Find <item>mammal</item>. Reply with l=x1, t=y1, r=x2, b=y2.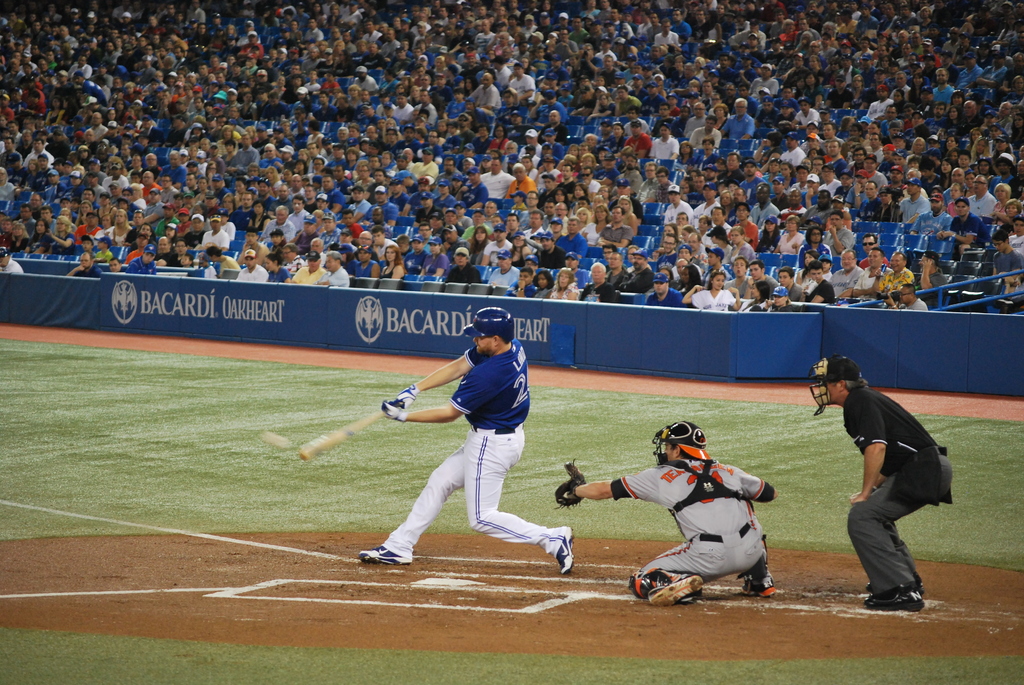
l=554, t=418, r=779, b=610.
